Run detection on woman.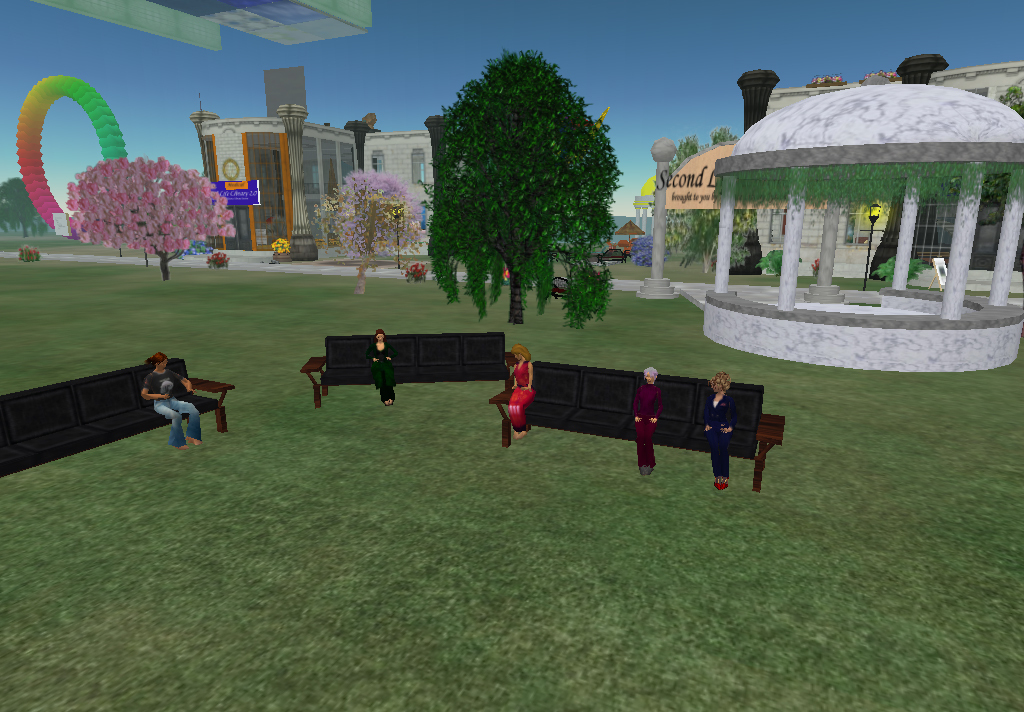
Result: bbox=[699, 371, 739, 488].
